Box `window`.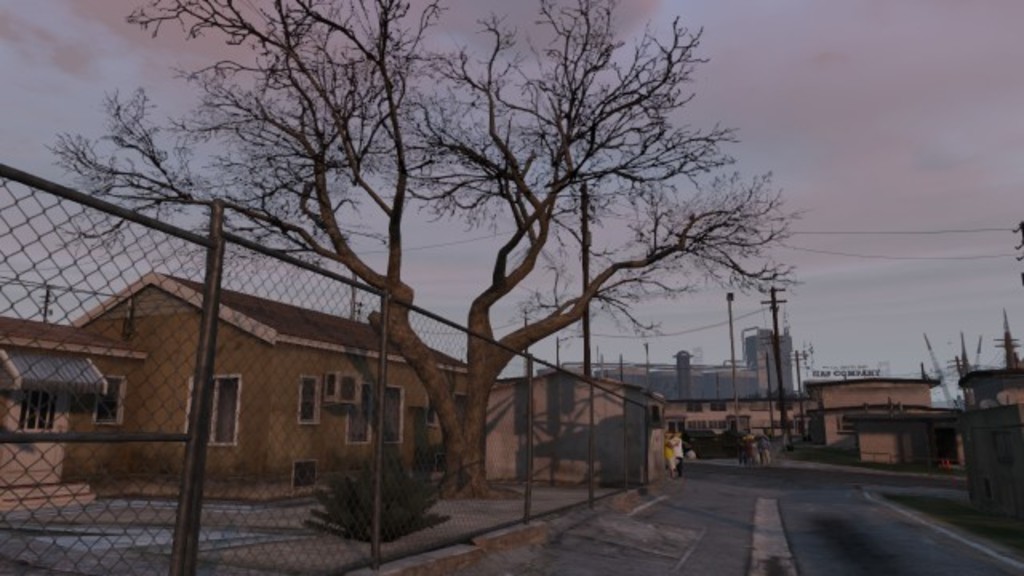
[429, 390, 438, 427].
